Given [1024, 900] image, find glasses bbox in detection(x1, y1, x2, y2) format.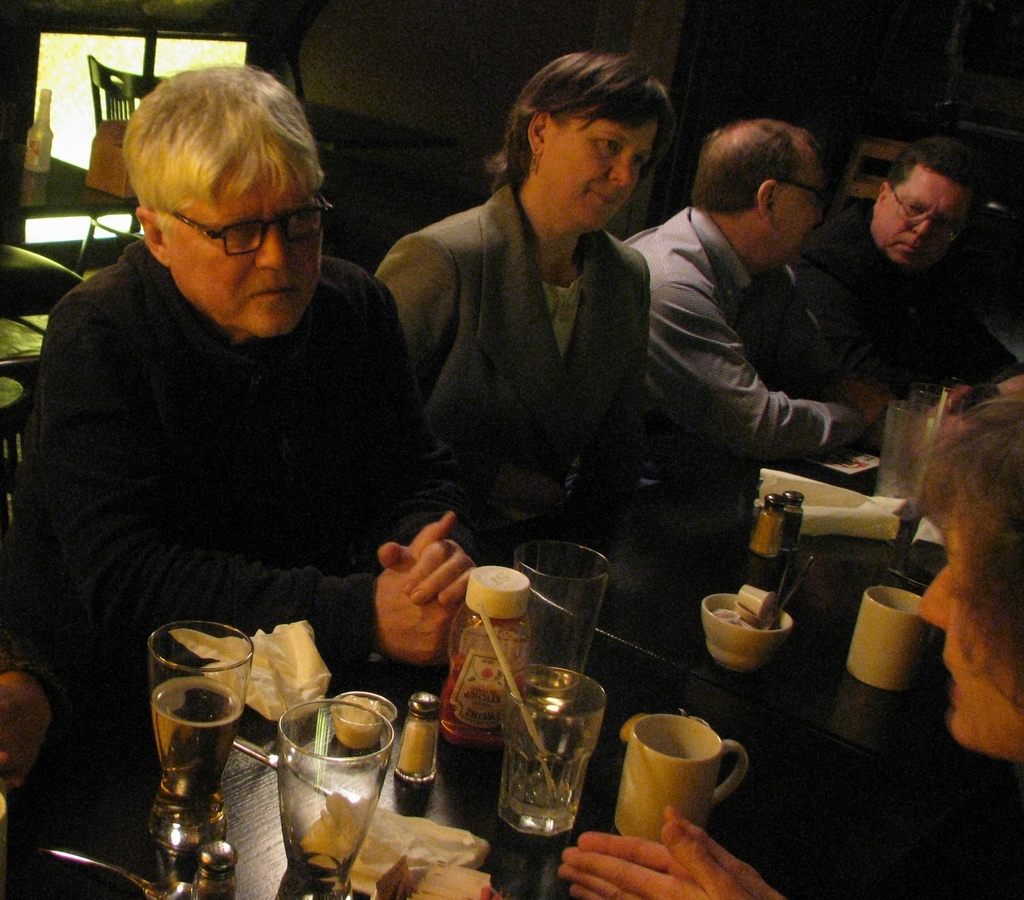
detection(886, 185, 963, 246).
